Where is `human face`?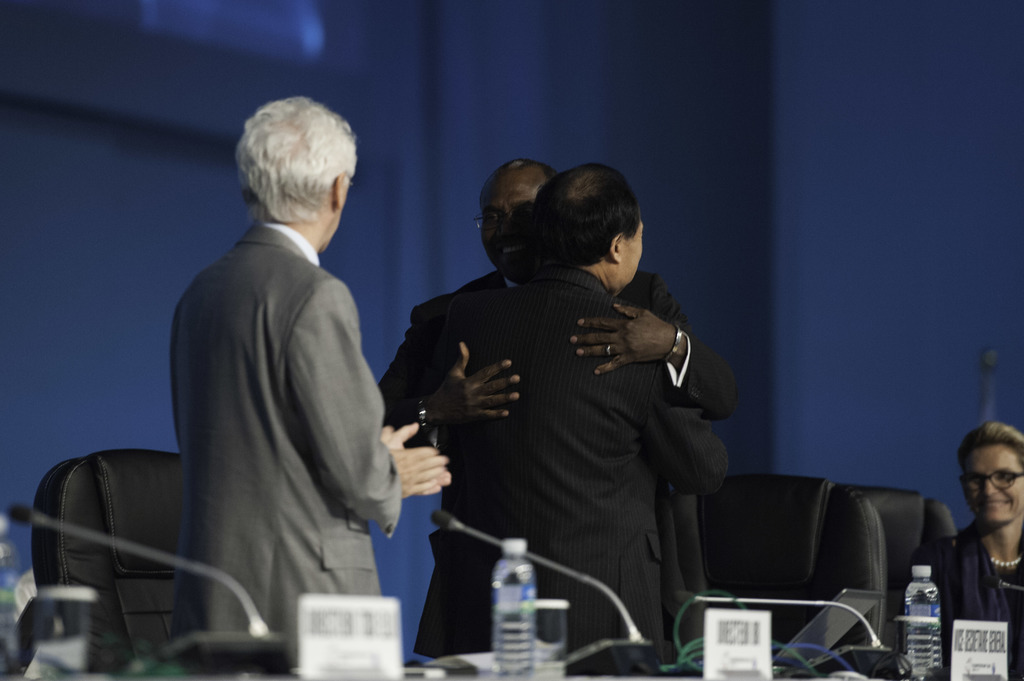
(612, 217, 646, 298).
